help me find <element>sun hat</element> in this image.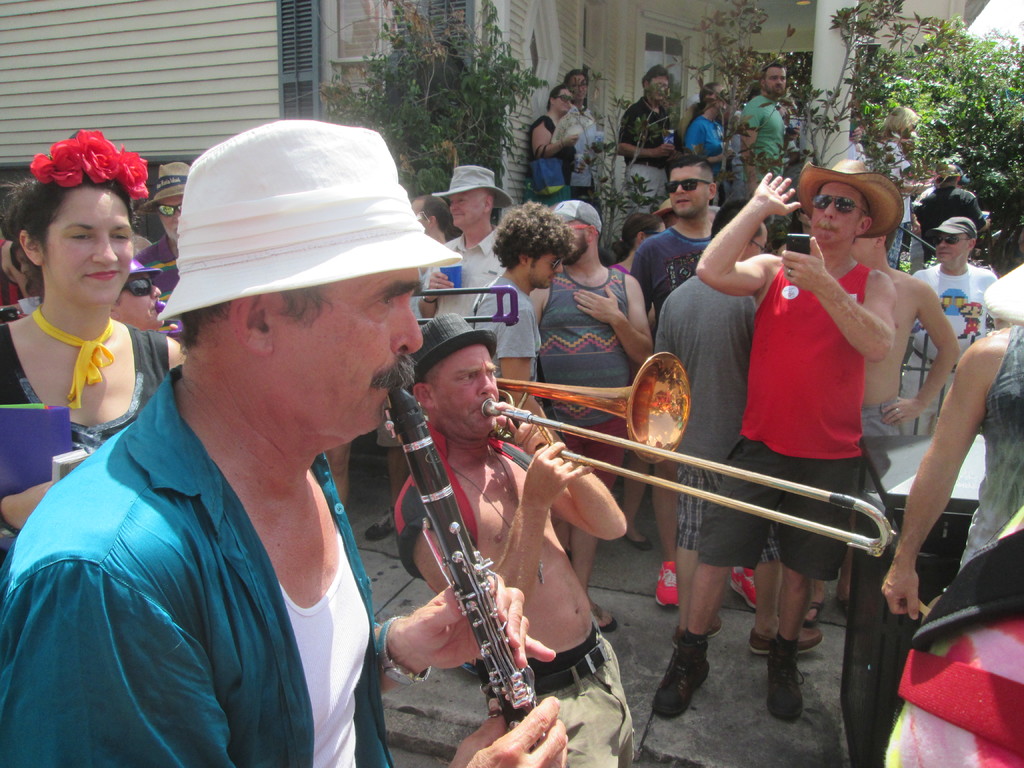
Found it: Rect(156, 113, 461, 324).
